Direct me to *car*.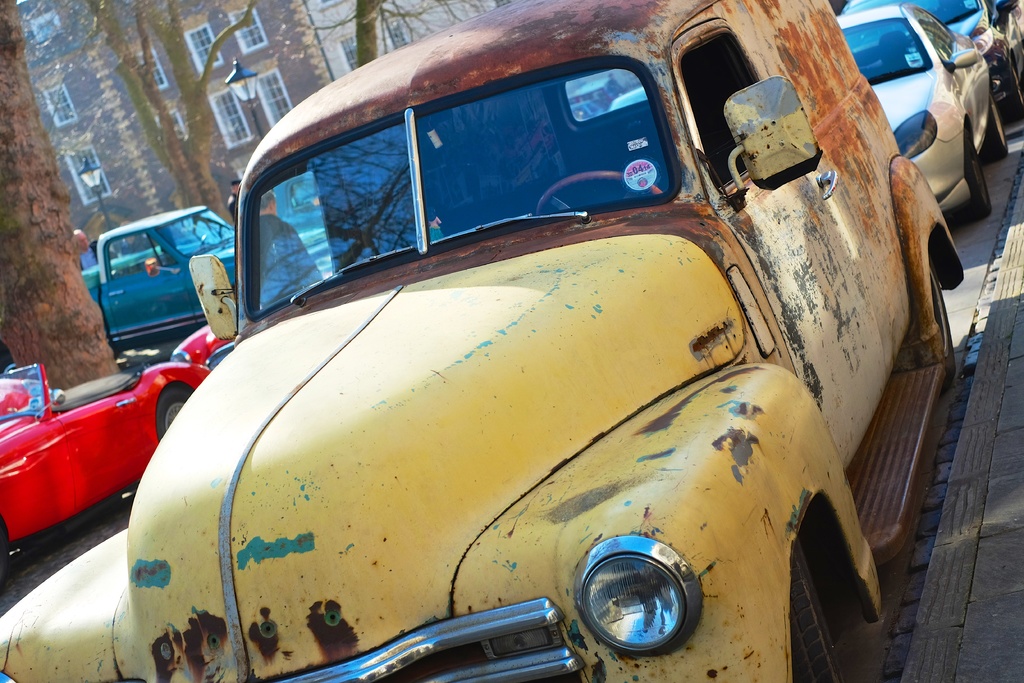
Direction: Rect(570, 78, 619, 102).
